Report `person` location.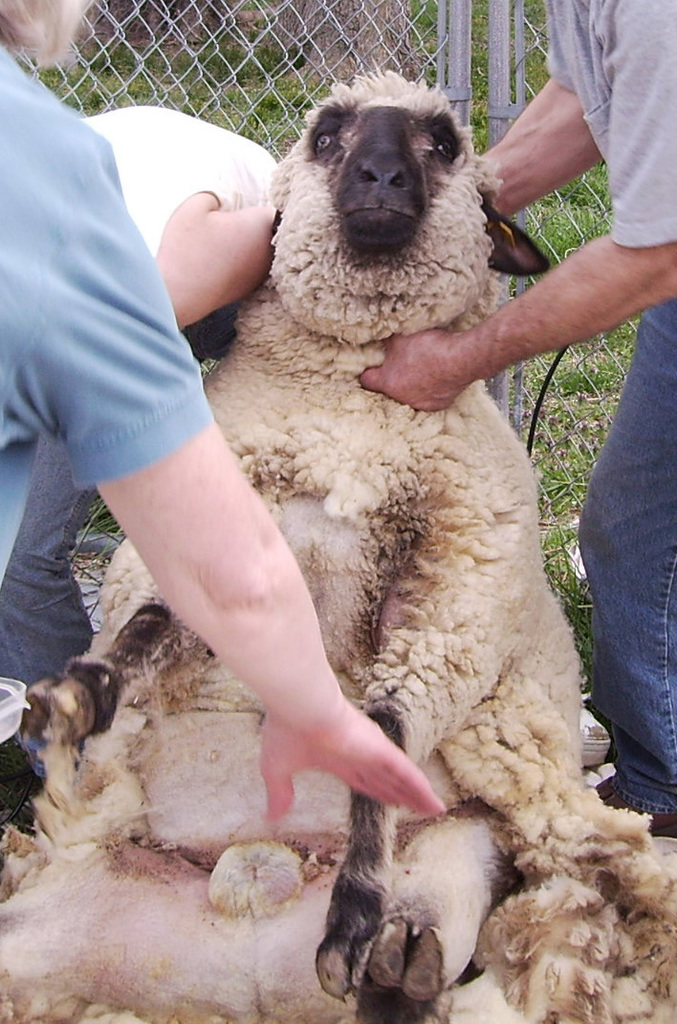
Report: rect(0, 0, 457, 819).
